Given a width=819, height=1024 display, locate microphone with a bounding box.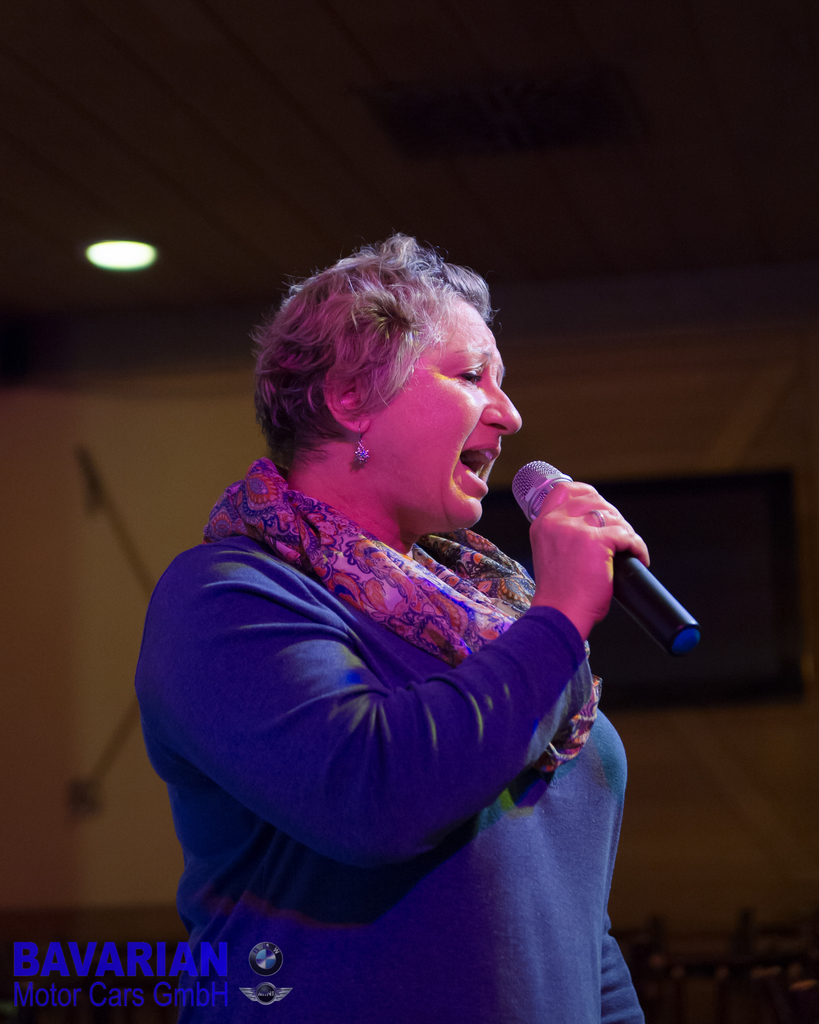
Located: Rect(509, 461, 704, 664).
